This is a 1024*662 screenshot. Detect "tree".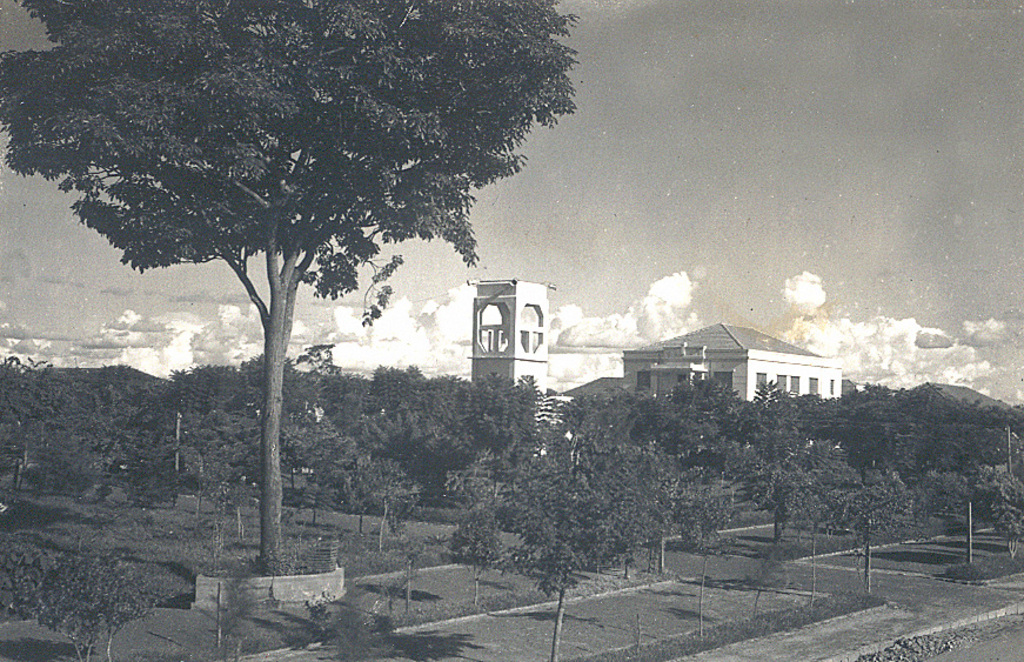
393 372 494 488.
